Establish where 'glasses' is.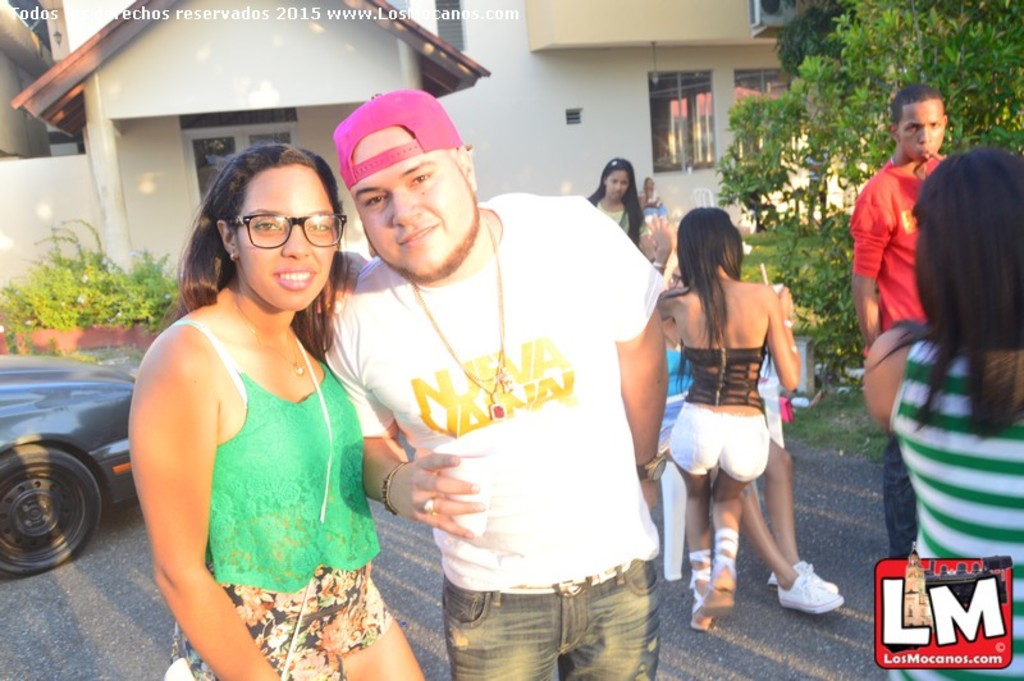
Established at 212:205:335:255.
